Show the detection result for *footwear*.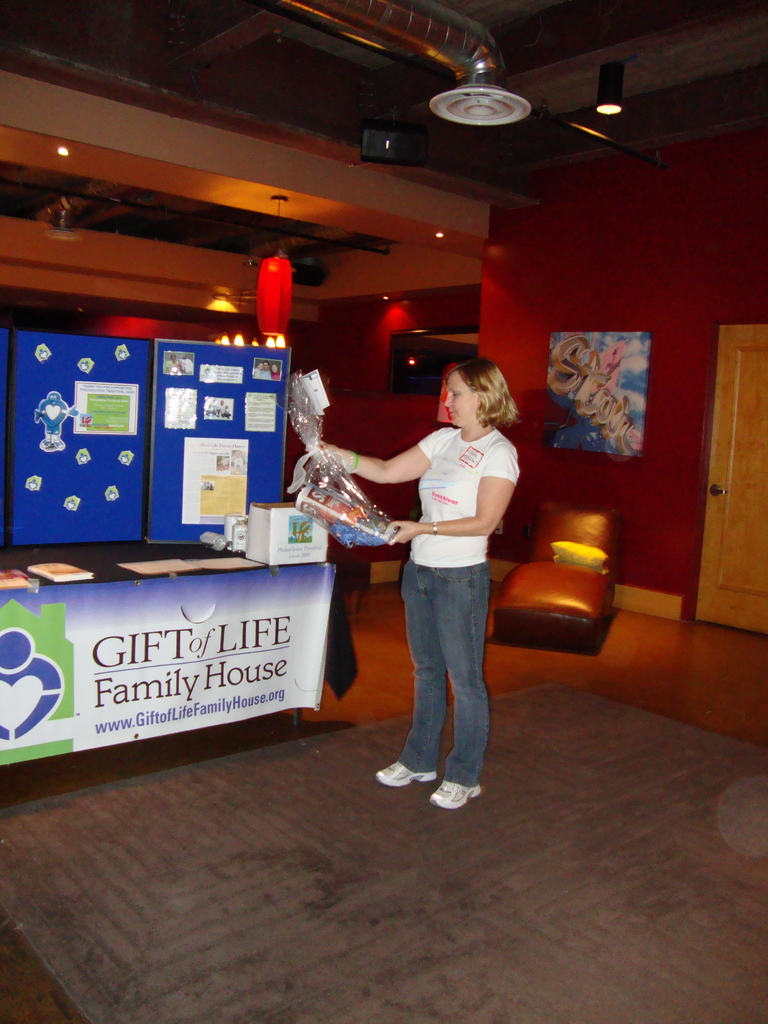
select_region(429, 781, 482, 813).
